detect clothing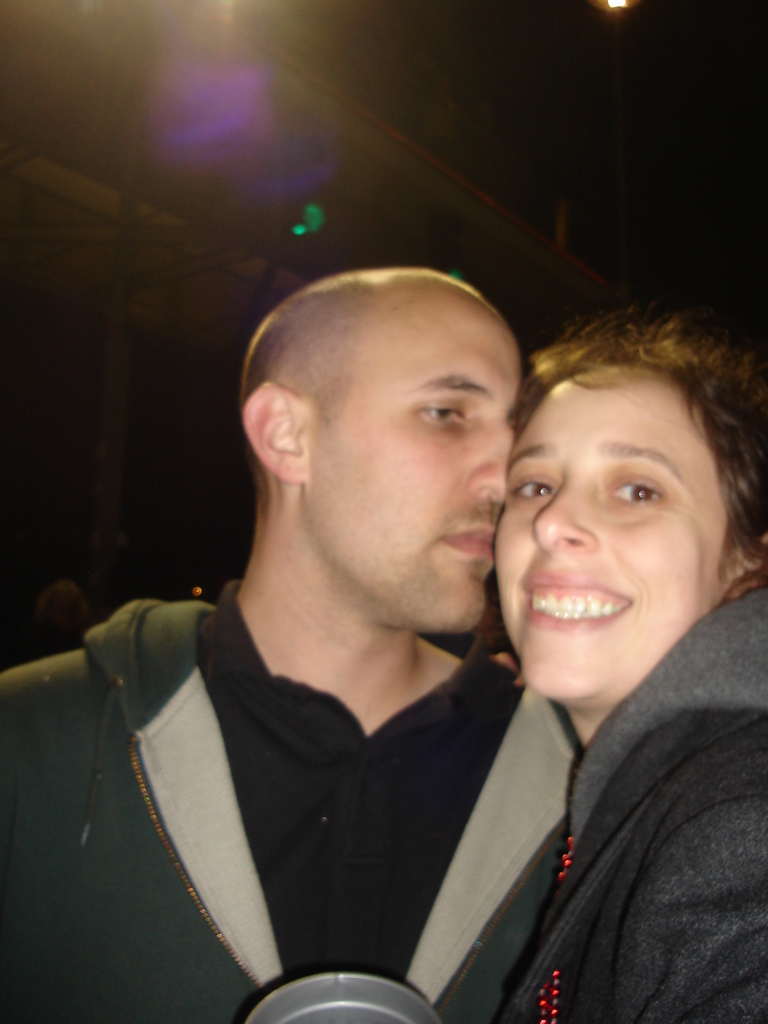
6:586:573:1022
